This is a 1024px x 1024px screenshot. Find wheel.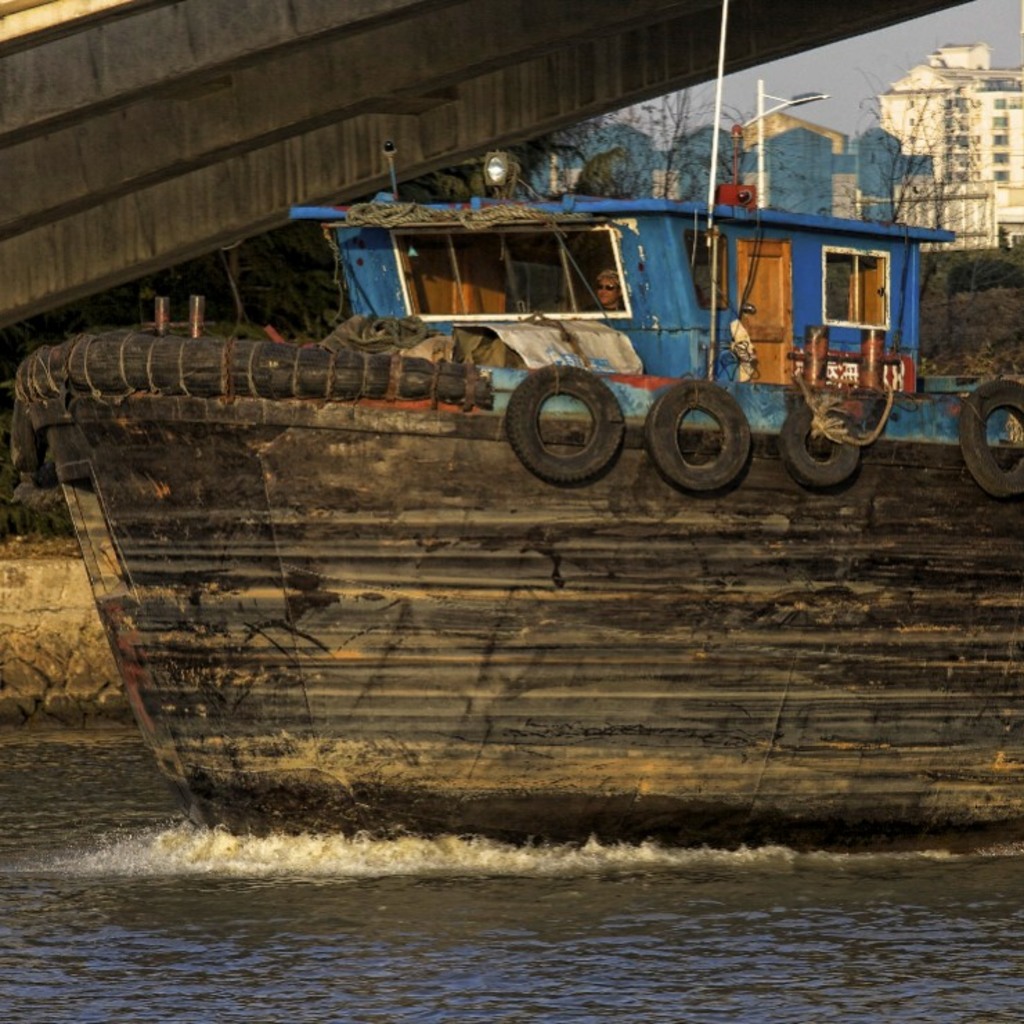
Bounding box: {"left": 958, "top": 378, "right": 1023, "bottom": 494}.
